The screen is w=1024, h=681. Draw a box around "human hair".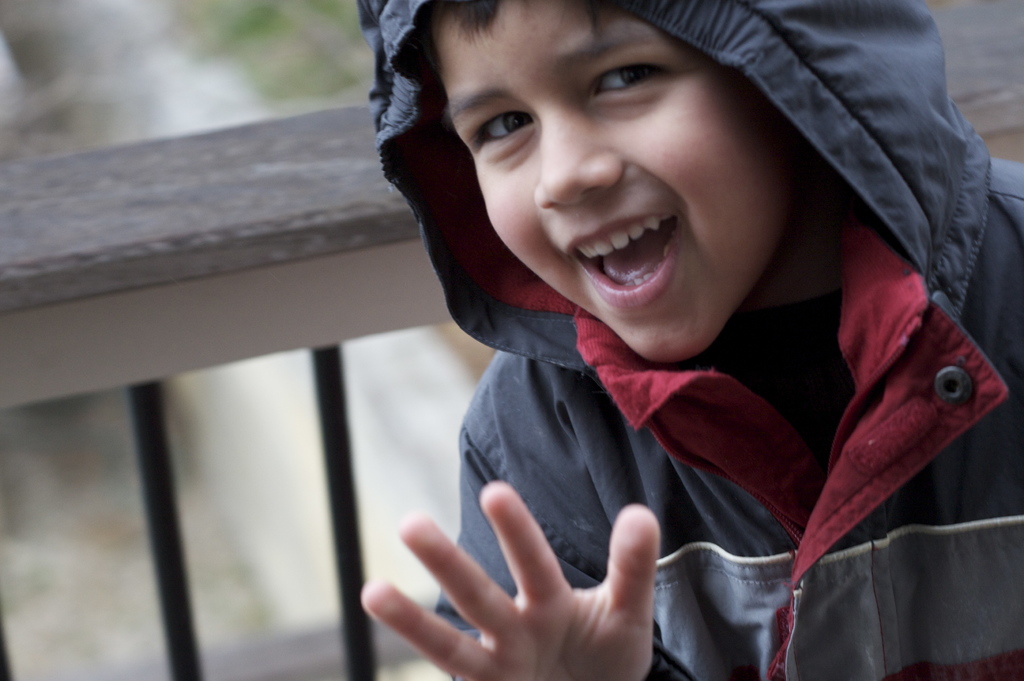
<box>415,0,598,38</box>.
